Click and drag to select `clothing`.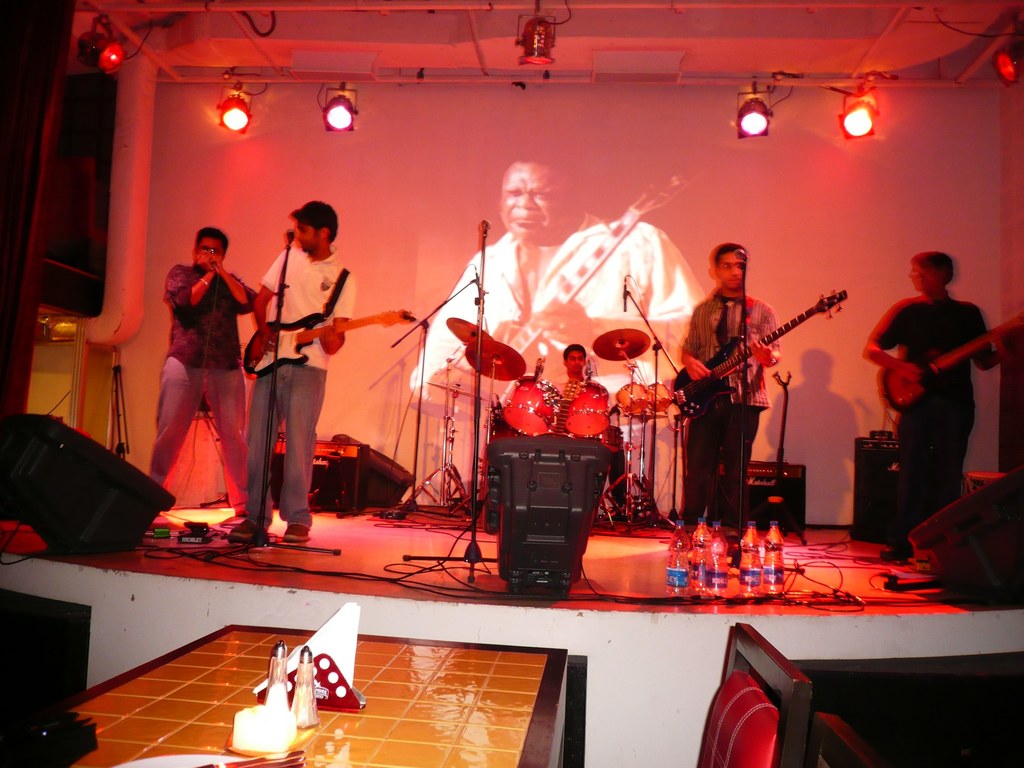
Selection: [x1=239, y1=242, x2=358, y2=528].
